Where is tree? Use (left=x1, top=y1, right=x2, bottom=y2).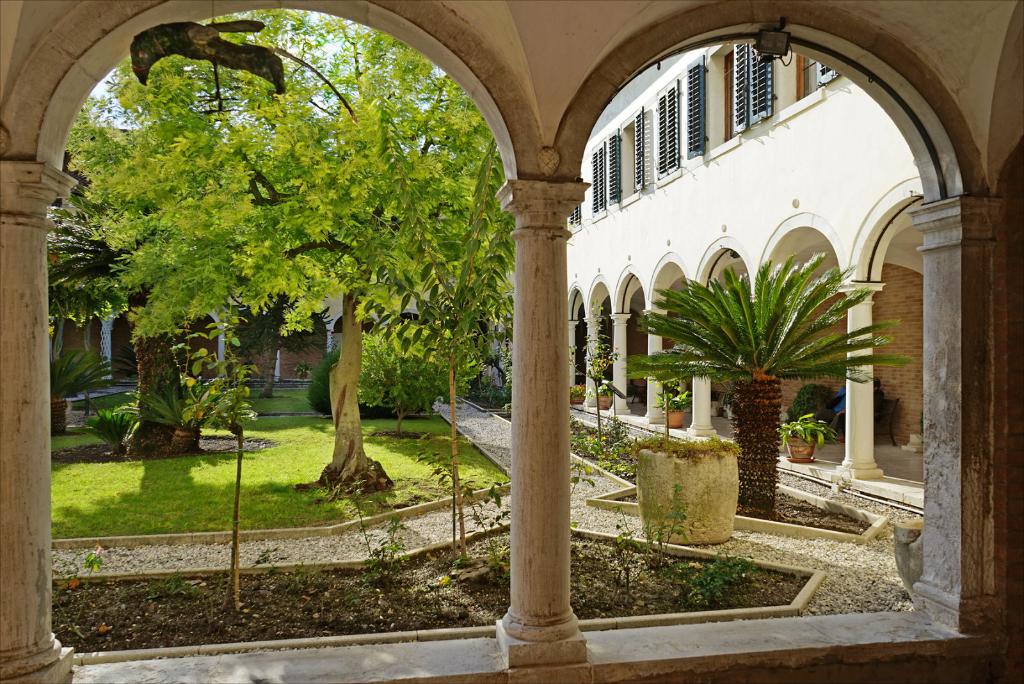
(left=561, top=296, right=613, bottom=448).
